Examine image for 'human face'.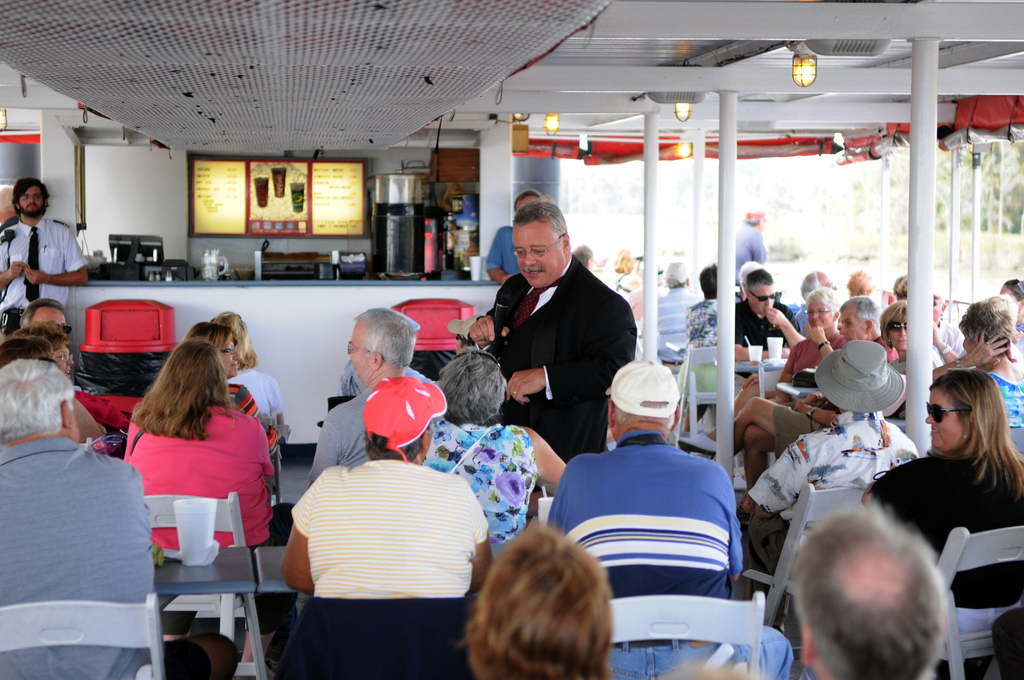
Examination result: 753 287 774 317.
